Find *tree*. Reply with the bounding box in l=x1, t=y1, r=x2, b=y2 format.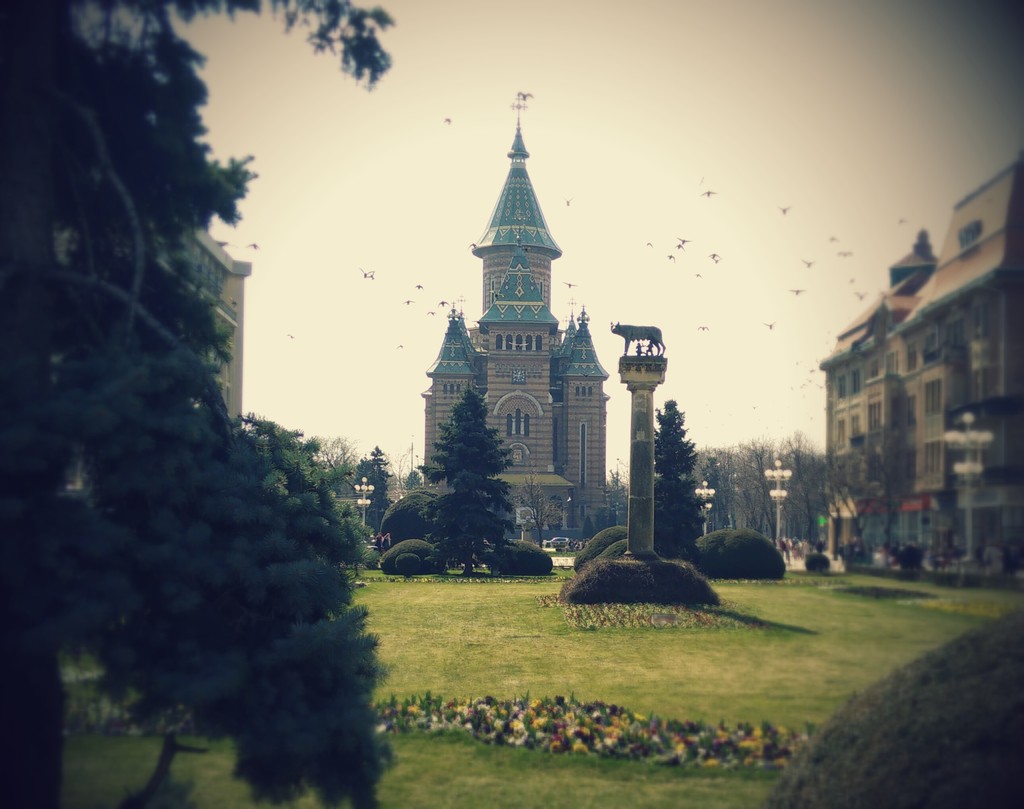
l=381, t=492, r=442, b=549.
